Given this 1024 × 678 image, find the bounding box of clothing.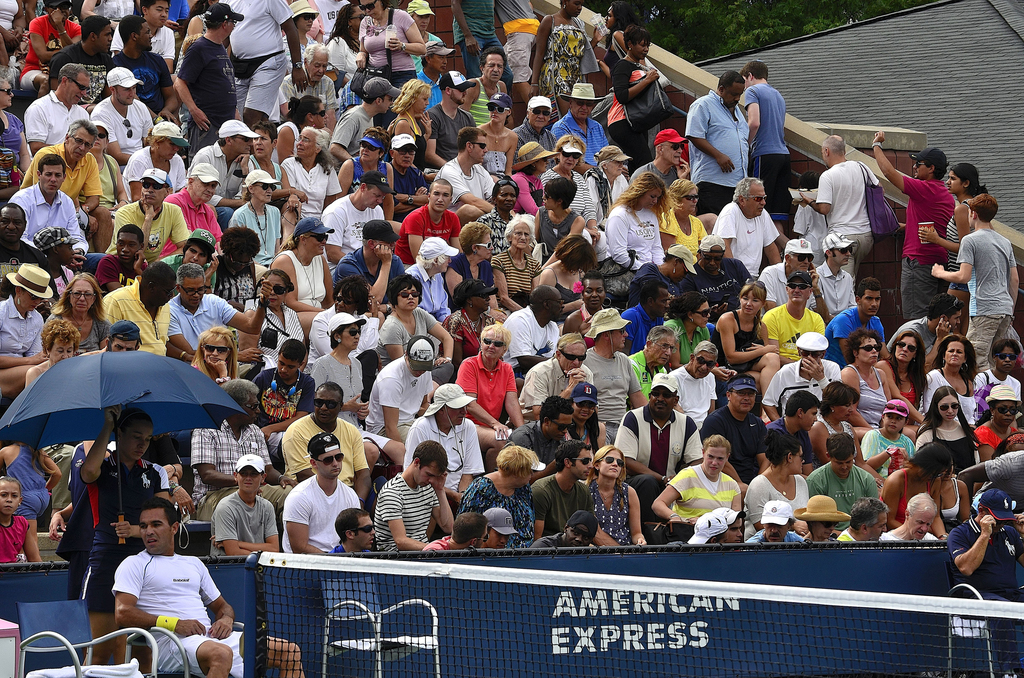
bbox=[504, 313, 565, 361].
